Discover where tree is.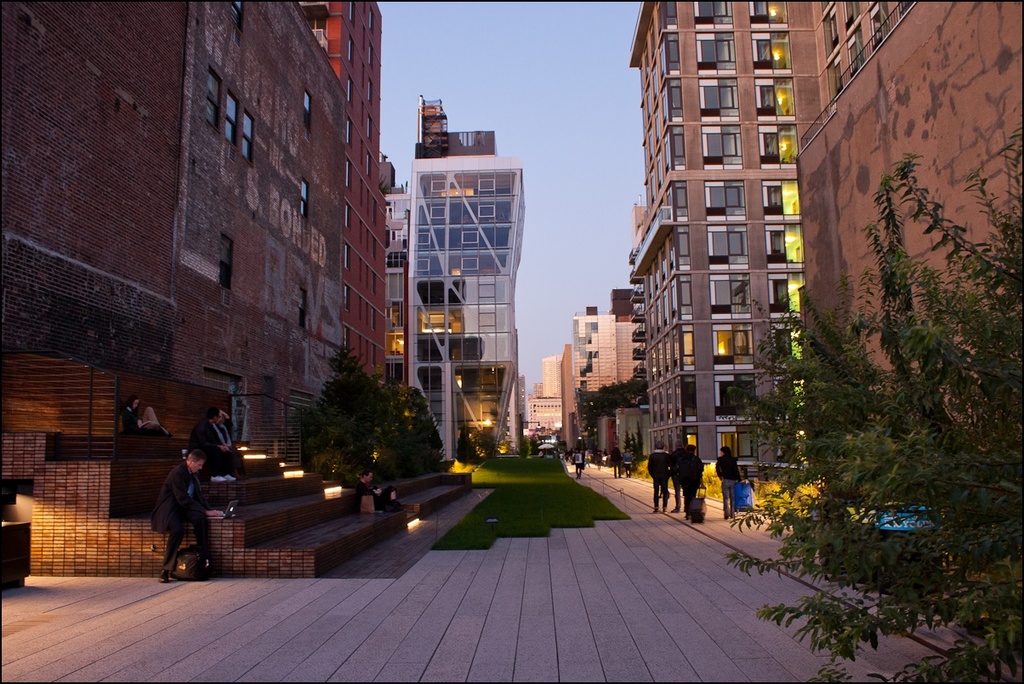
Discovered at crop(475, 428, 496, 461).
